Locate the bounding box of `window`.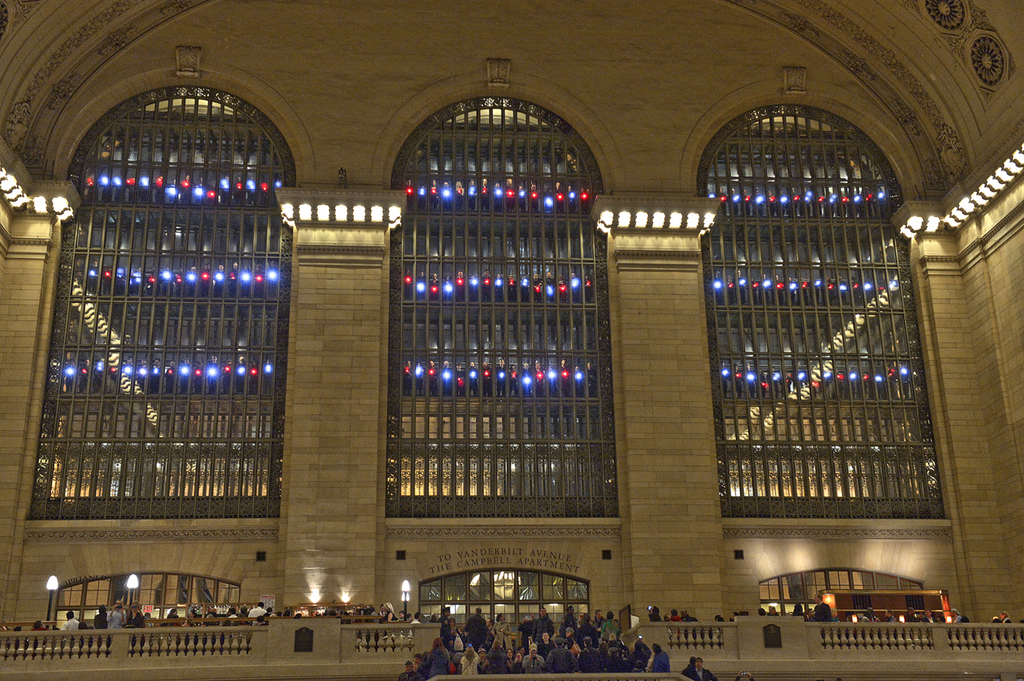
Bounding box: x1=12 y1=45 x2=320 y2=524.
